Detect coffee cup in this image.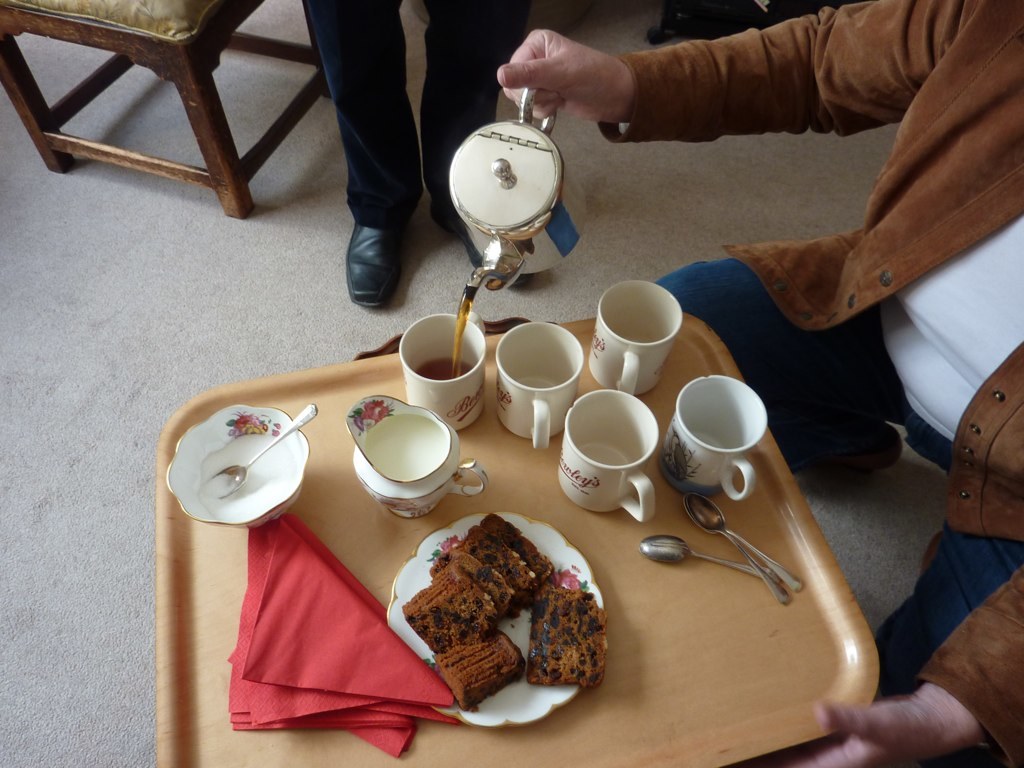
Detection: <region>552, 389, 663, 524</region>.
